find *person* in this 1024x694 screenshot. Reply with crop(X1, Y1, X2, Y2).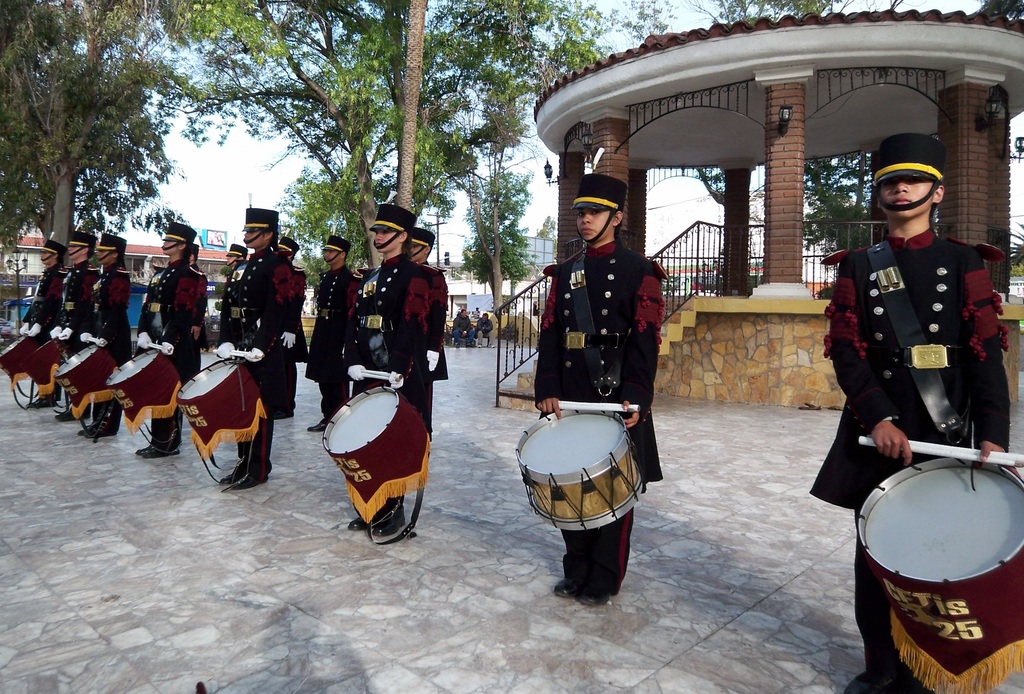
crop(187, 240, 206, 273).
